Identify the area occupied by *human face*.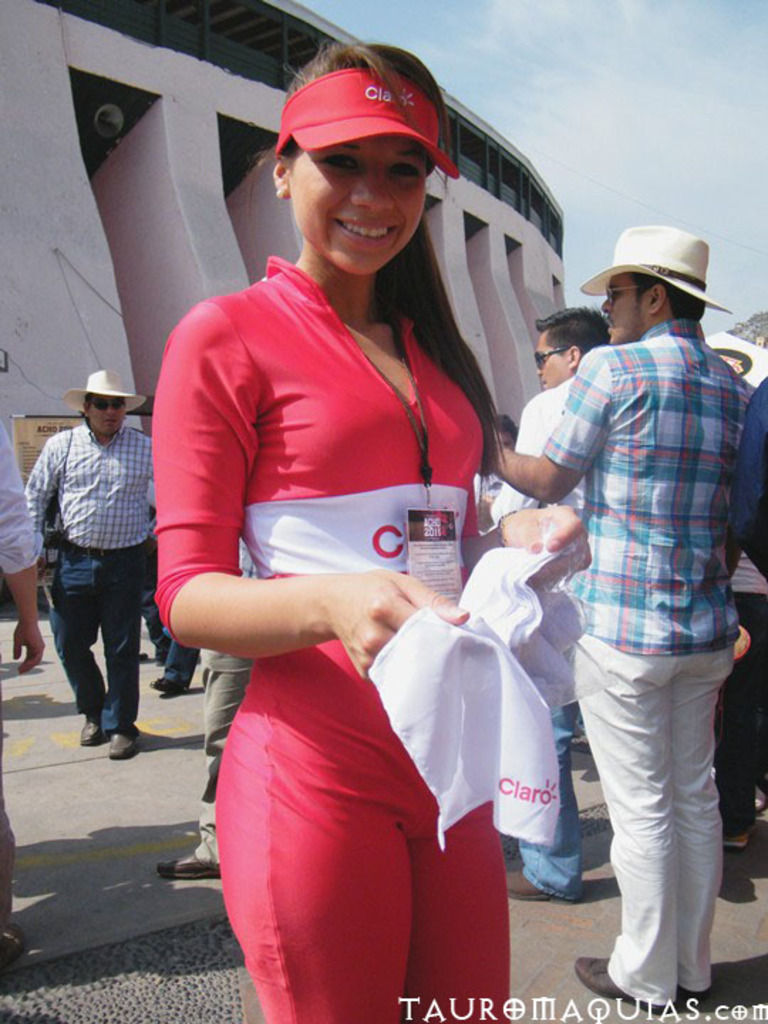
Area: BBox(287, 132, 421, 277).
